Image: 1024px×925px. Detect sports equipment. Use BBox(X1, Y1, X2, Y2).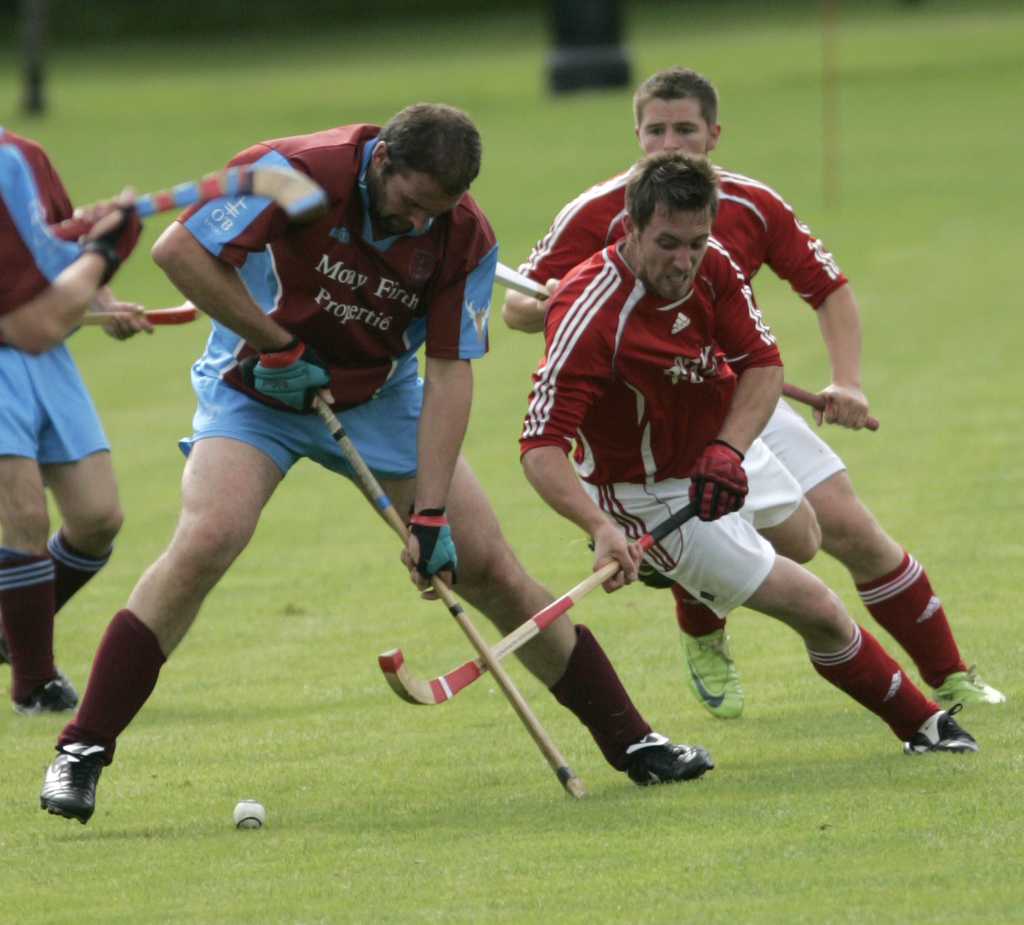
BBox(410, 499, 461, 592).
